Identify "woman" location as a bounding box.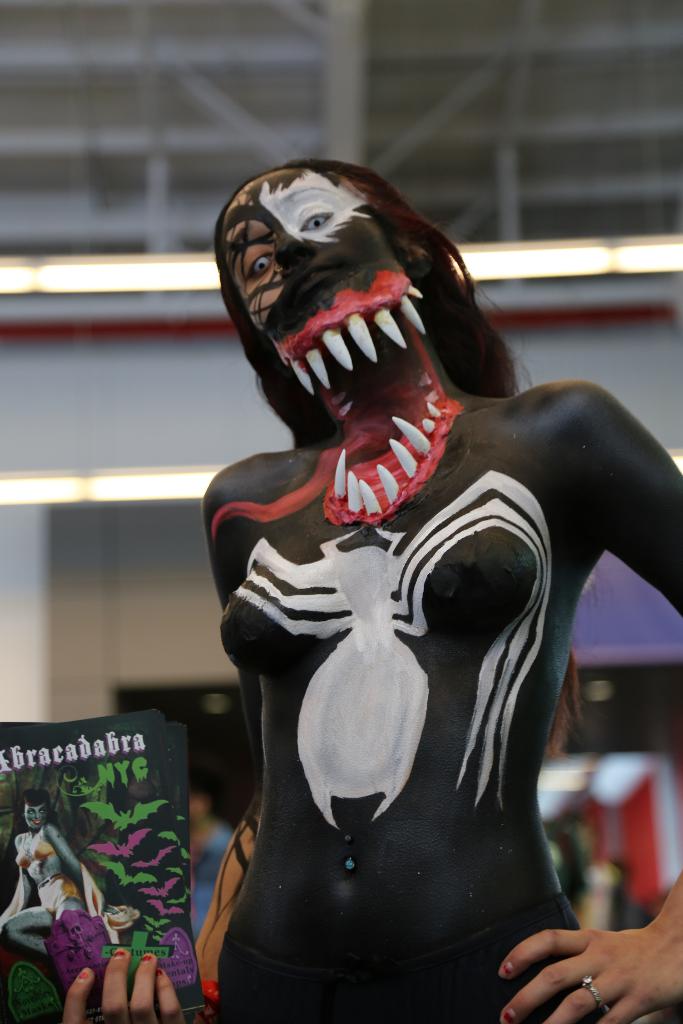
bbox=[173, 156, 642, 990].
